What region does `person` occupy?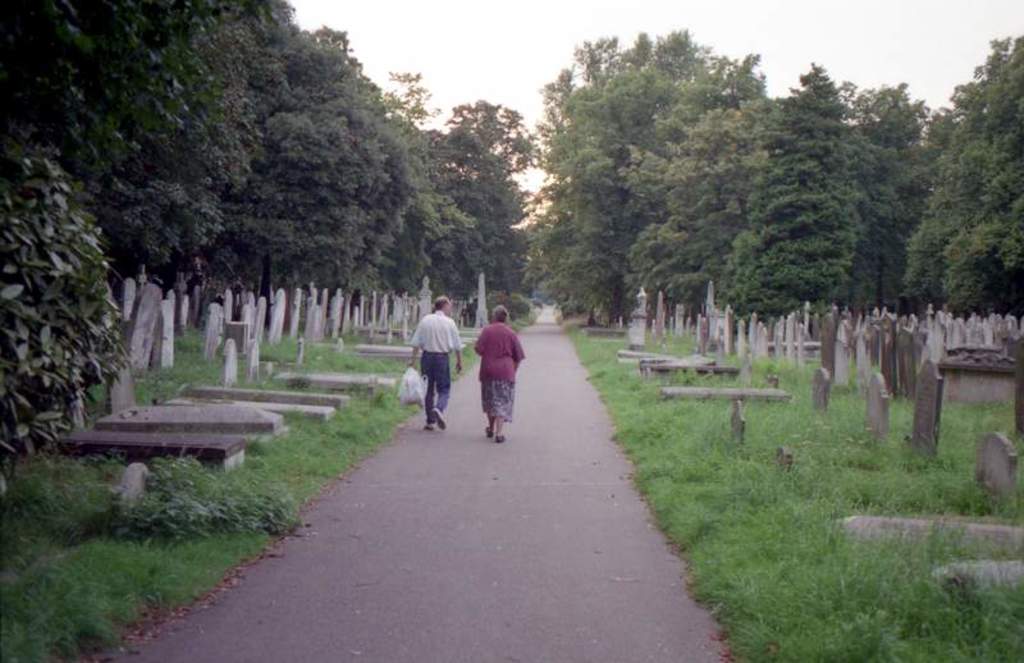
(x1=472, y1=308, x2=526, y2=449).
